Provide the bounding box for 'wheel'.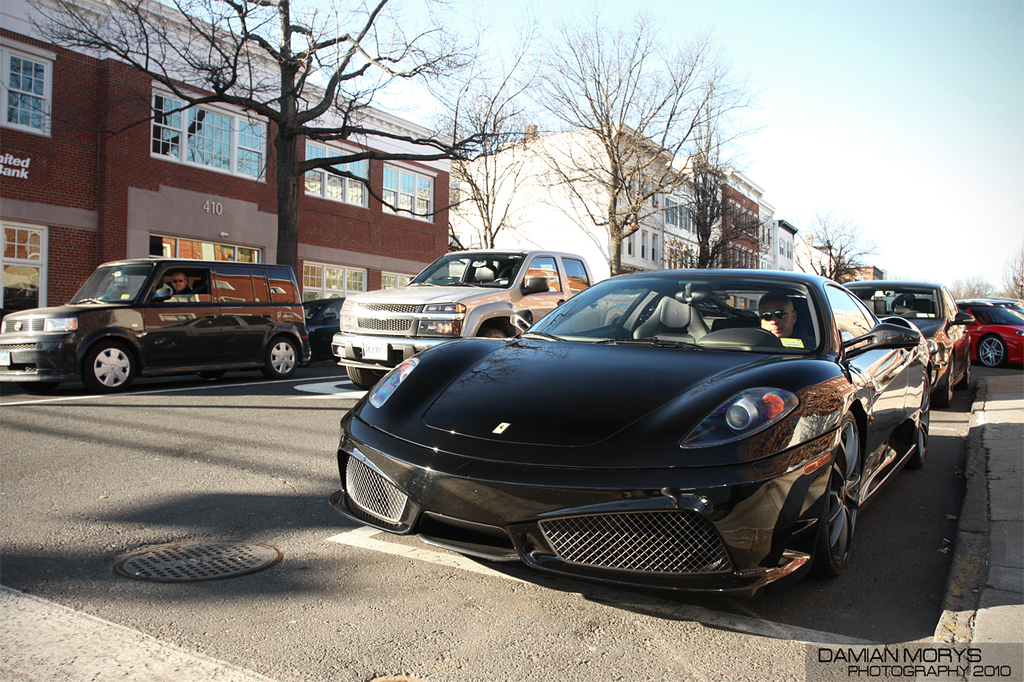
[306,337,318,369].
